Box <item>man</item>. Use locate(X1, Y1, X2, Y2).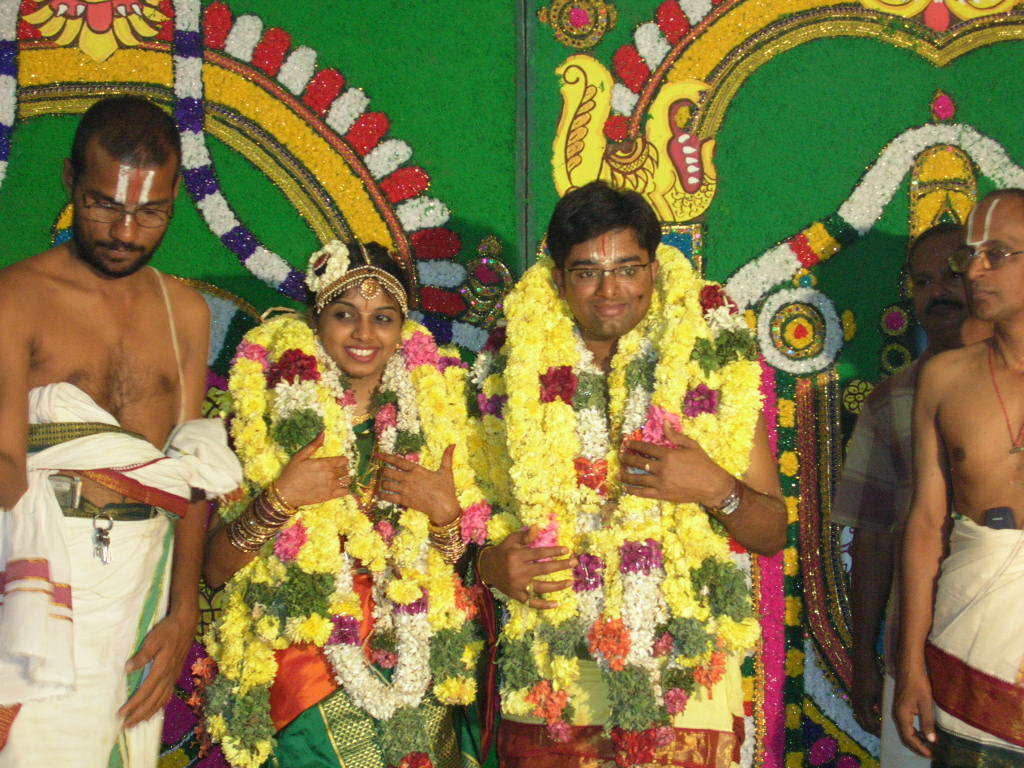
locate(901, 183, 1023, 767).
